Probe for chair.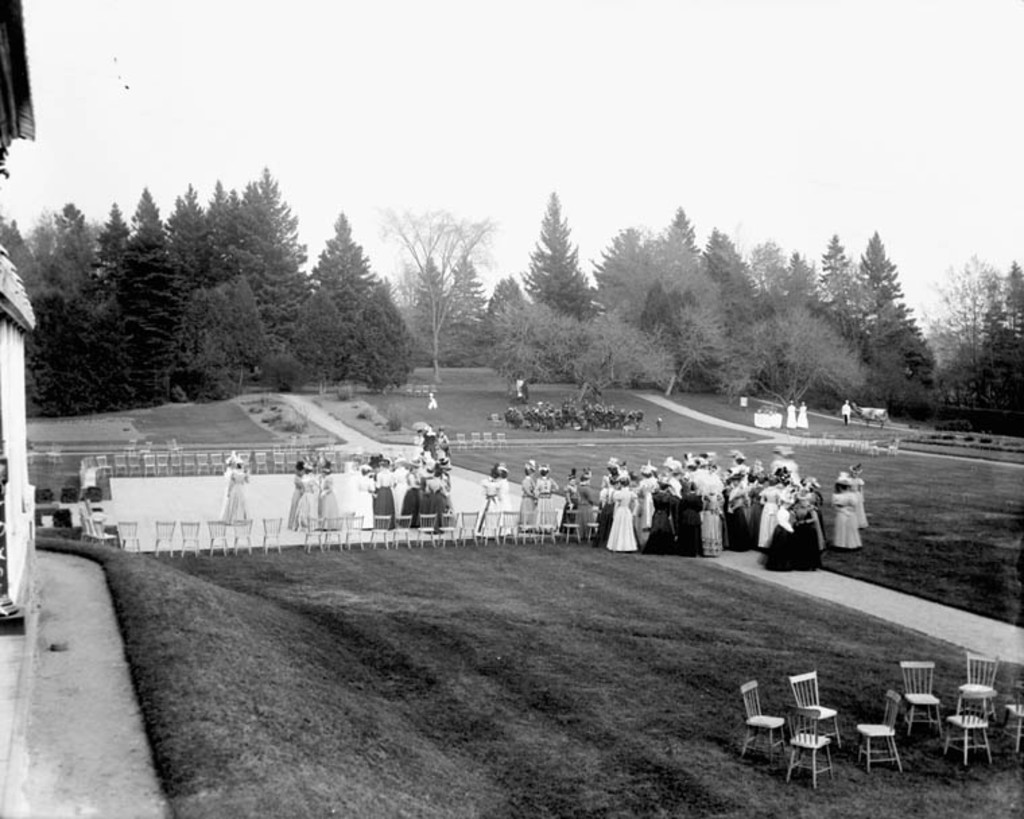
Probe result: (x1=480, y1=428, x2=496, y2=450).
